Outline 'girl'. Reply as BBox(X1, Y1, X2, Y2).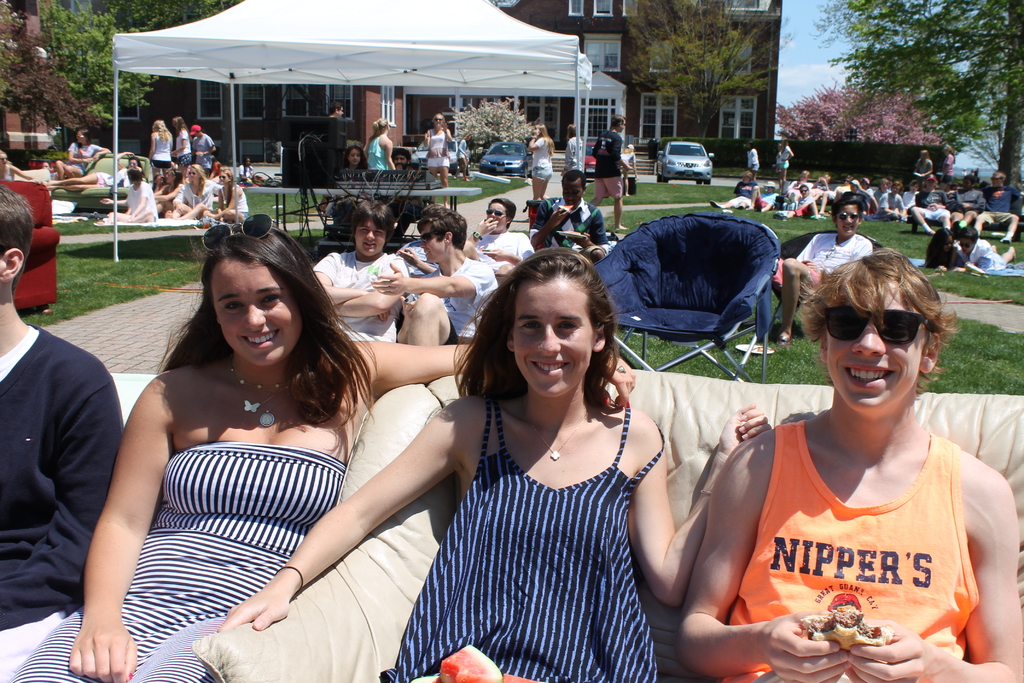
BBox(527, 120, 550, 201).
